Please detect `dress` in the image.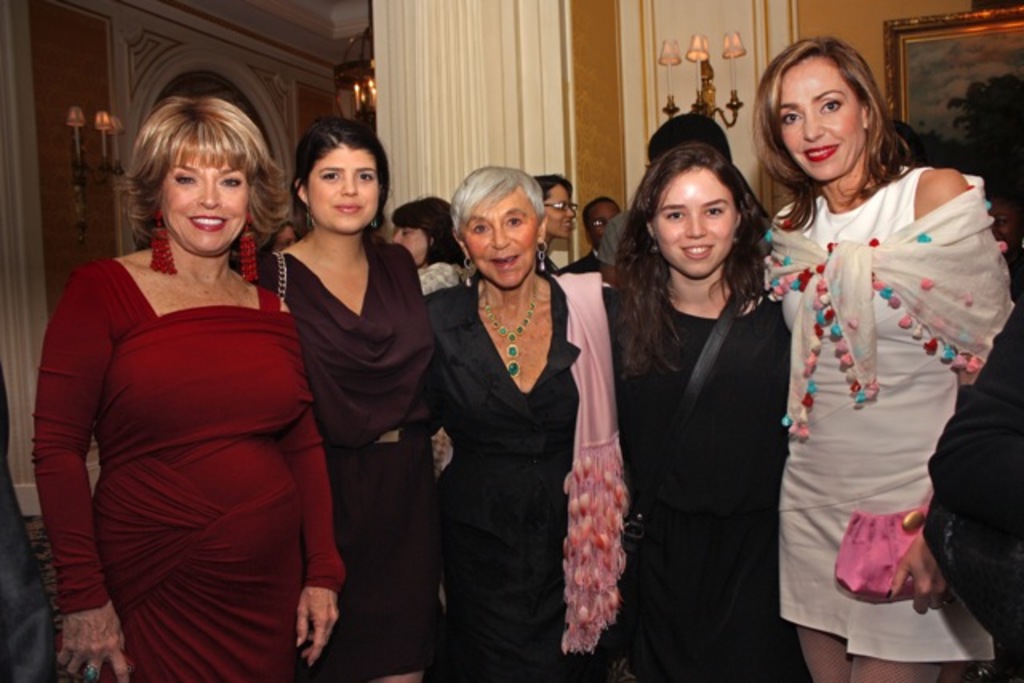
crop(256, 232, 434, 673).
